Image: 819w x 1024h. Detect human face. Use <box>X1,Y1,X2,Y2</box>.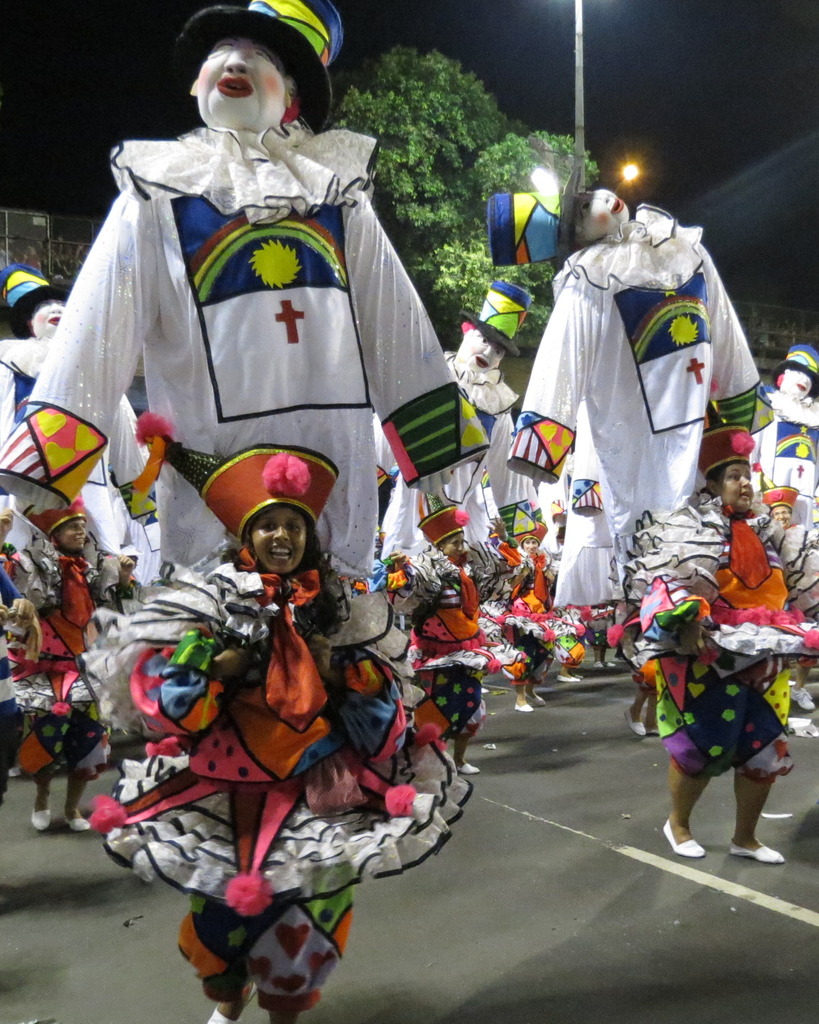
<box>435,535,468,557</box>.
